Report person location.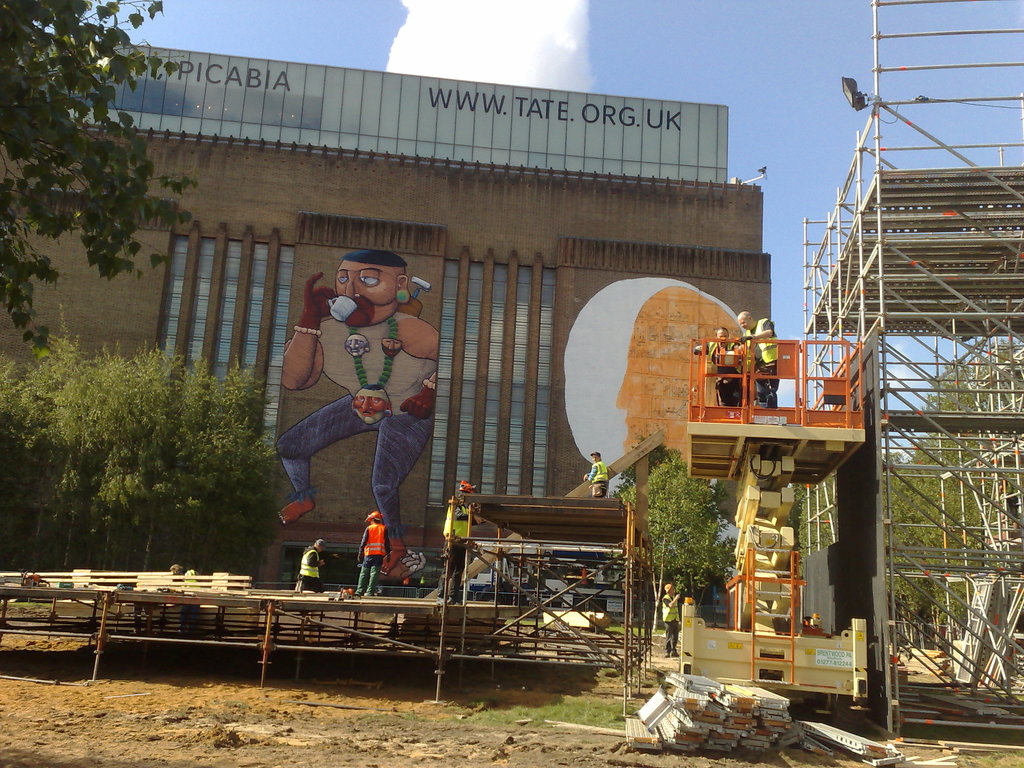
Report: region(296, 262, 422, 572).
